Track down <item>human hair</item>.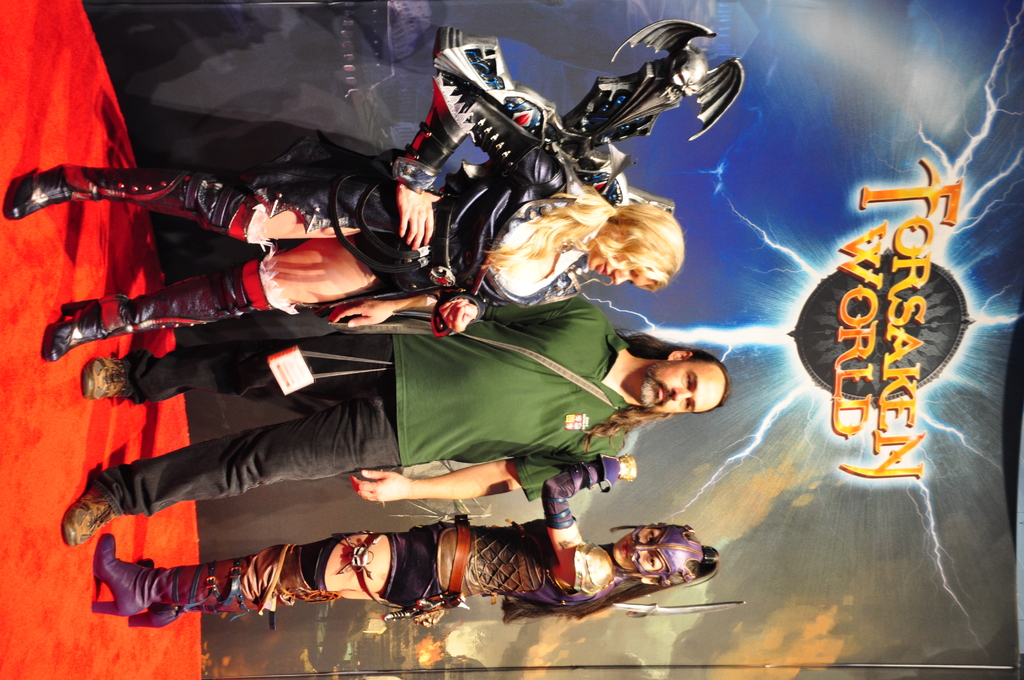
Tracked to bbox=[472, 201, 684, 304].
